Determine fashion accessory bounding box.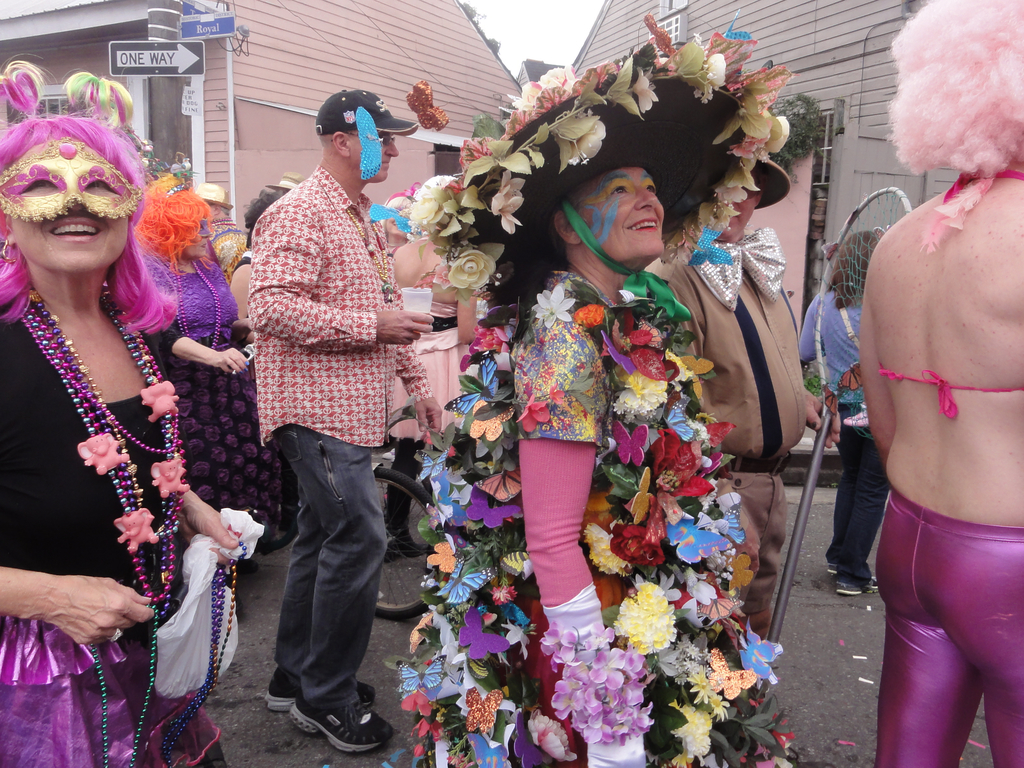
Determined: crop(198, 181, 234, 210).
